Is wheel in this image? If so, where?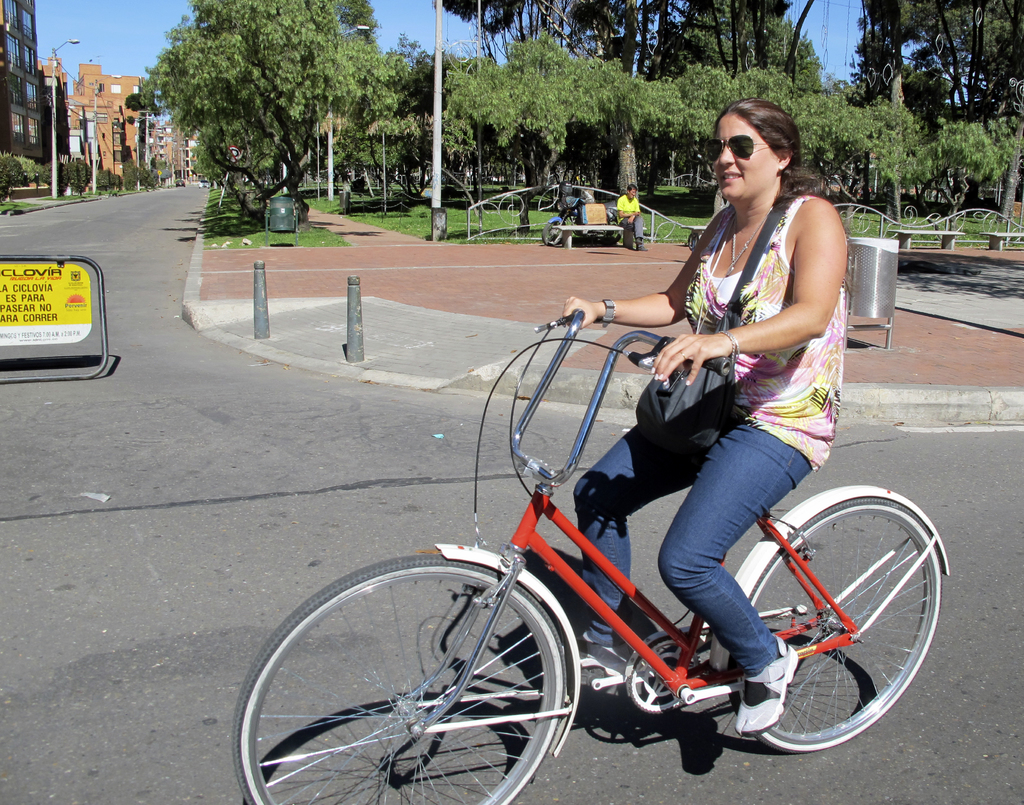
Yes, at [714,491,943,749].
